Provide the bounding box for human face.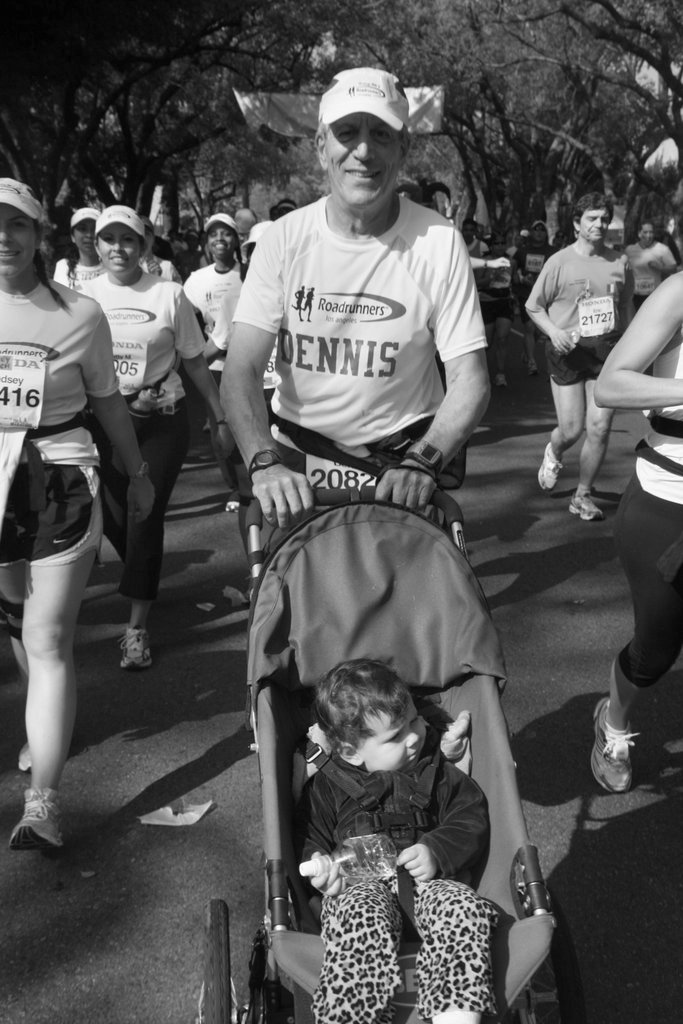
detection(322, 111, 411, 205).
